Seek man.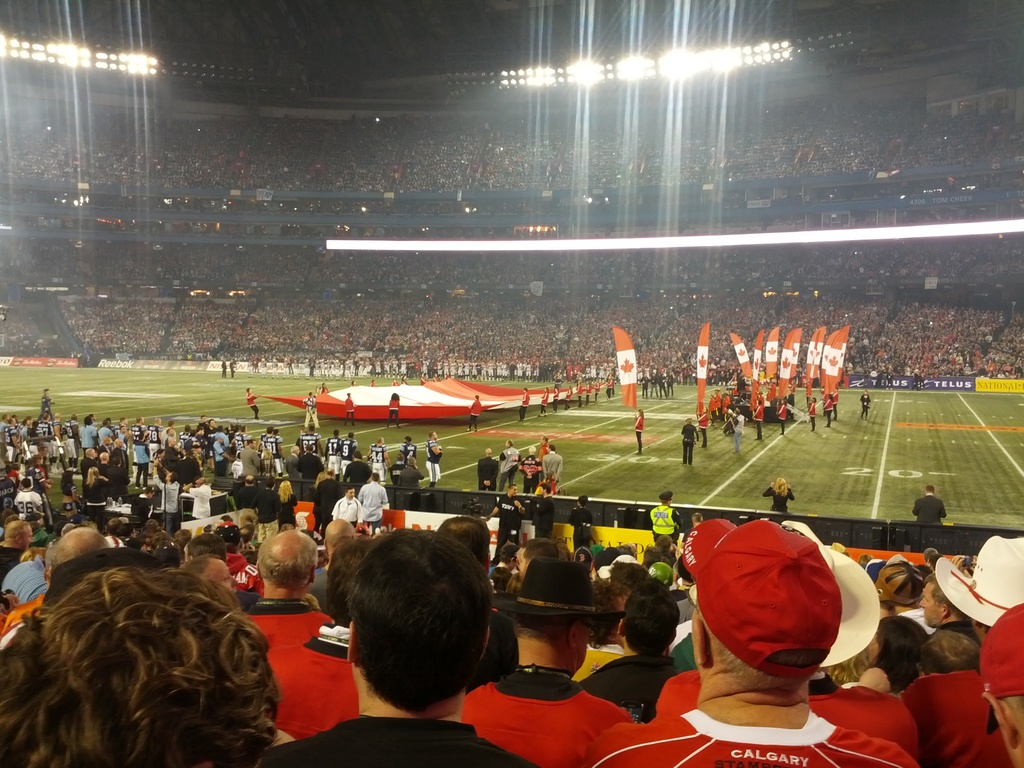
pyautogui.locateOnScreen(516, 444, 541, 495).
